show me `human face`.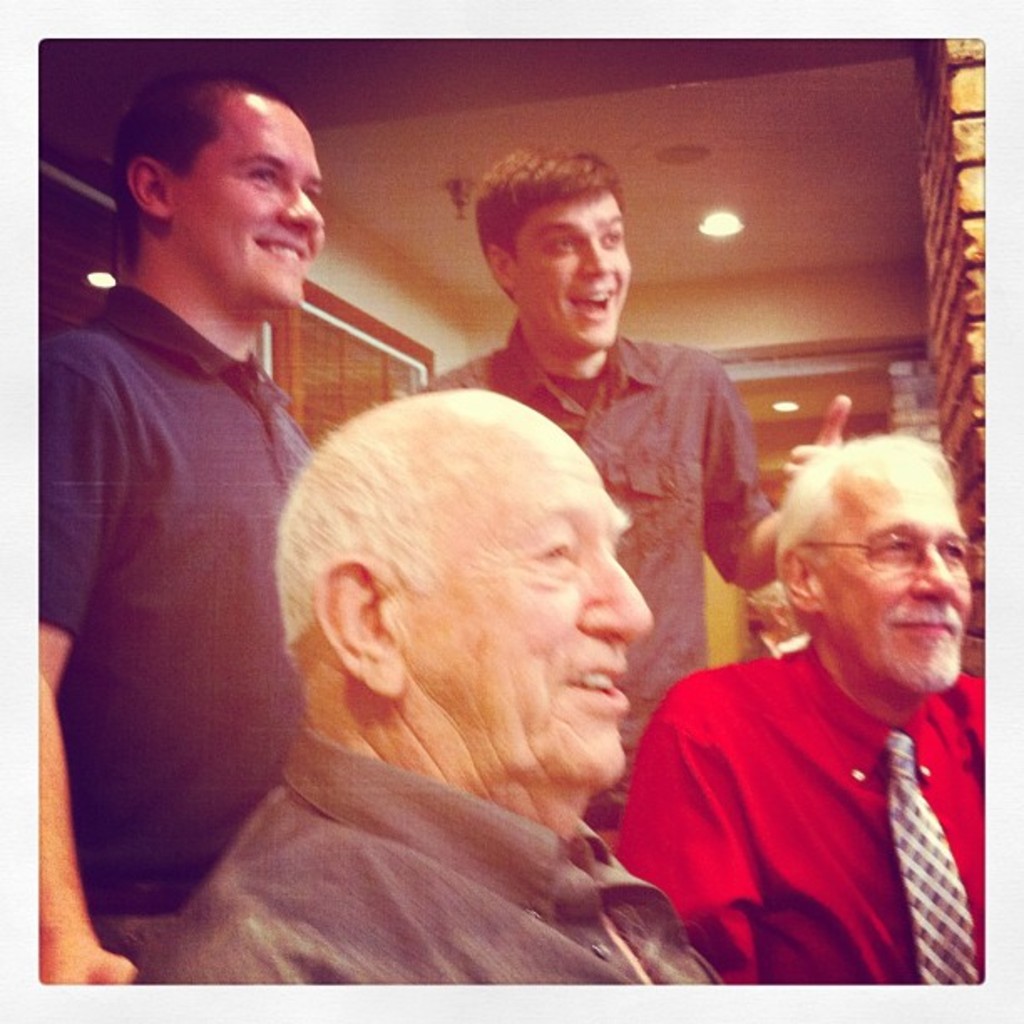
`human face` is here: Rect(179, 104, 326, 313).
